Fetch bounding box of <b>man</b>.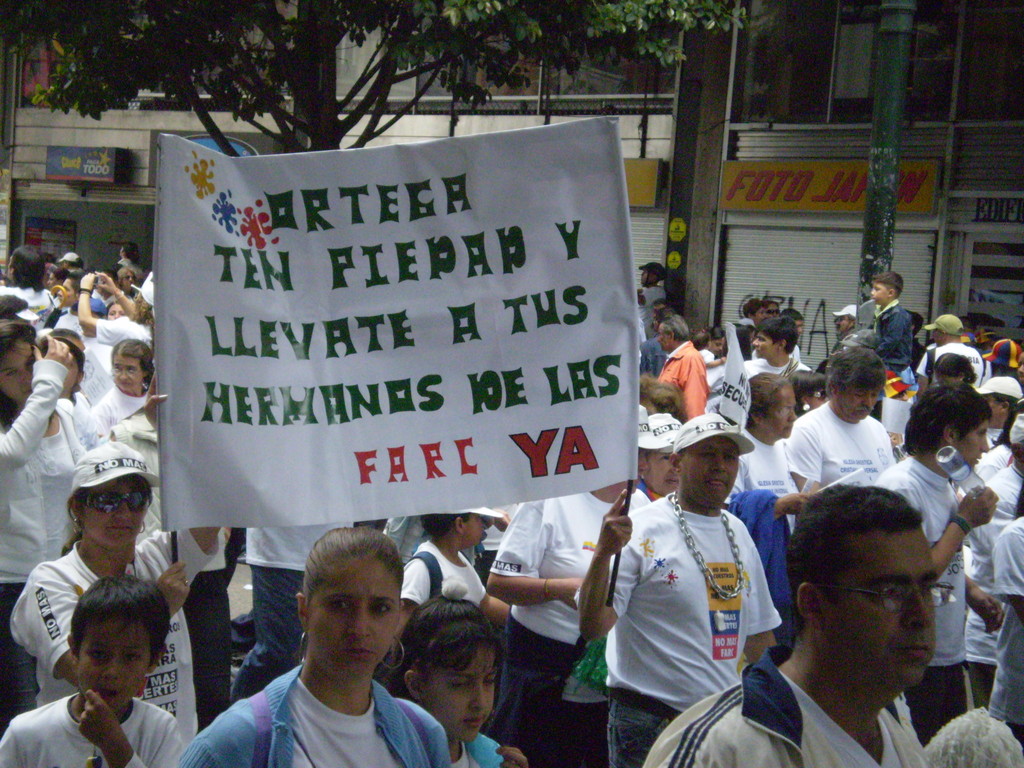
Bbox: {"left": 657, "top": 312, "right": 701, "bottom": 419}.
